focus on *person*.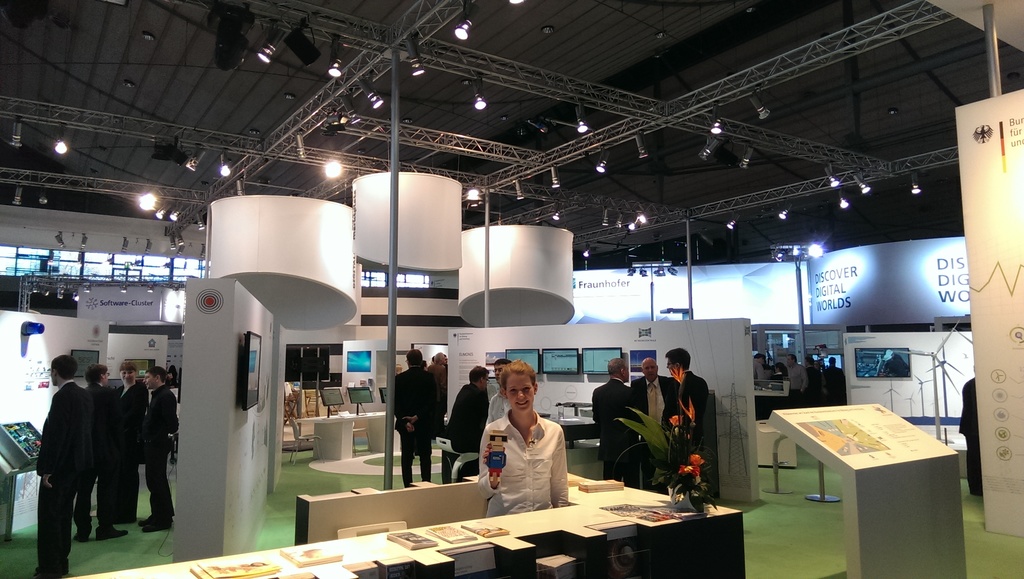
Focused at <bbox>481, 366, 573, 528</bbox>.
